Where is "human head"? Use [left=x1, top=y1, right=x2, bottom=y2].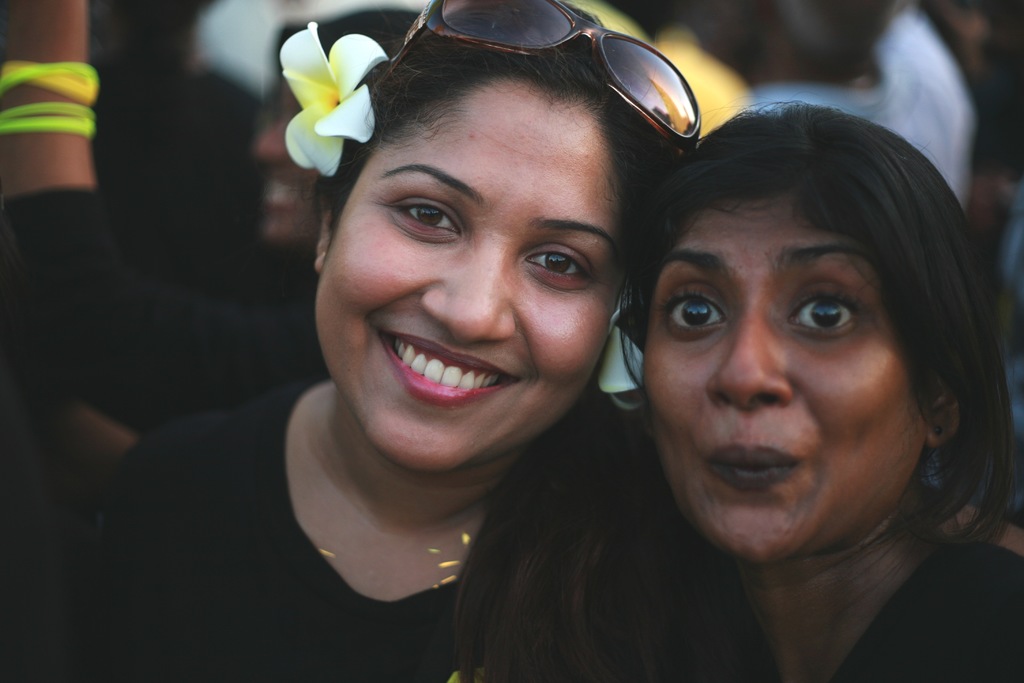
[left=316, top=0, right=703, bottom=481].
